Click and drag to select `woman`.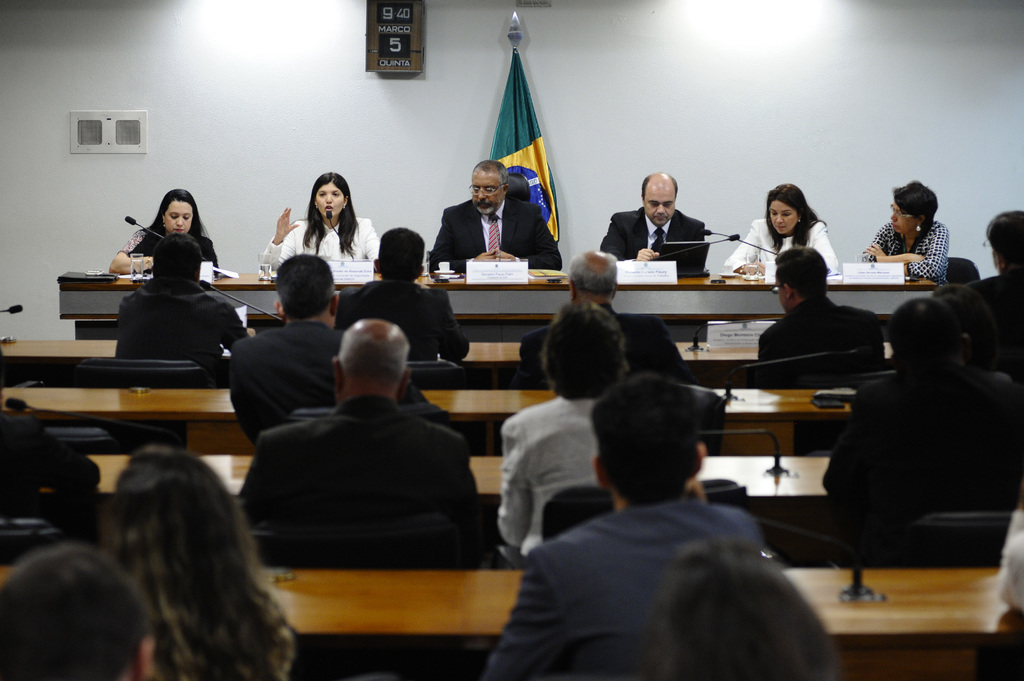
Selection: left=110, top=182, right=220, bottom=271.
